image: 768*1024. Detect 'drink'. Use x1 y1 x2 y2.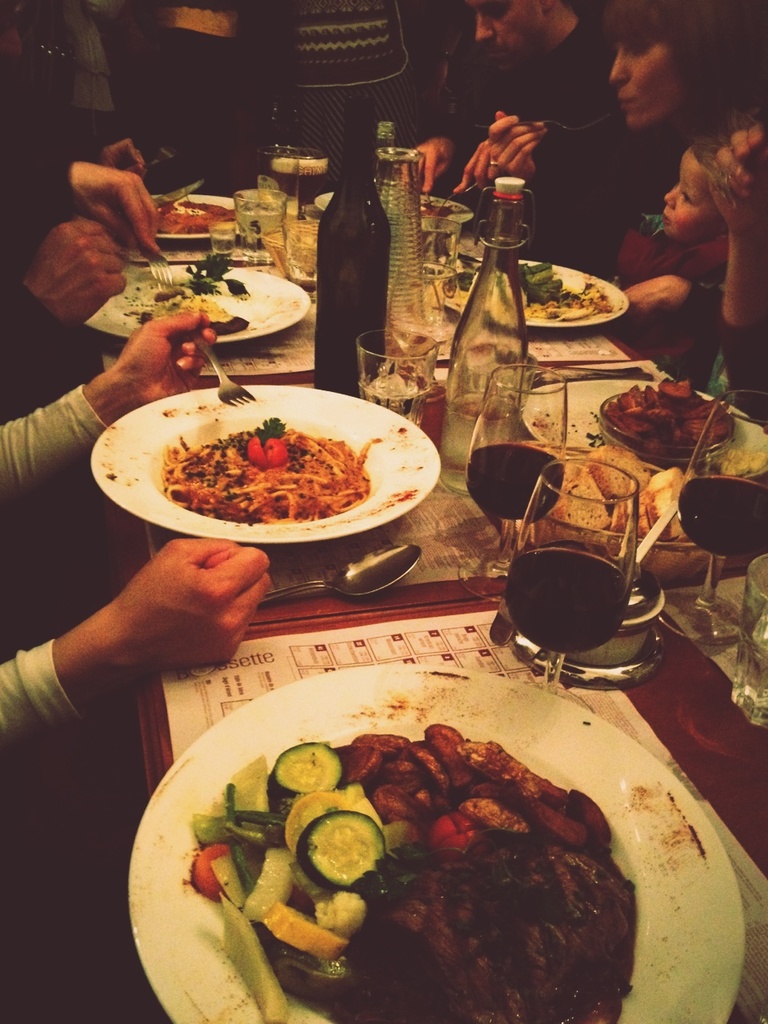
464 447 566 519.
